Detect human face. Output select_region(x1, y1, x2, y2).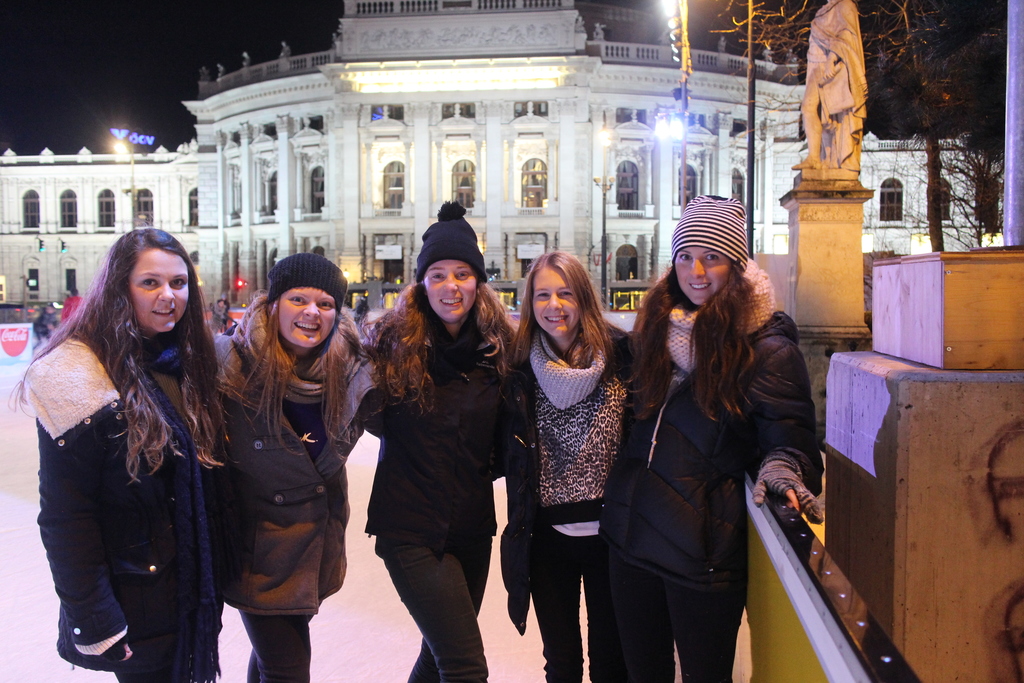
select_region(276, 288, 338, 347).
